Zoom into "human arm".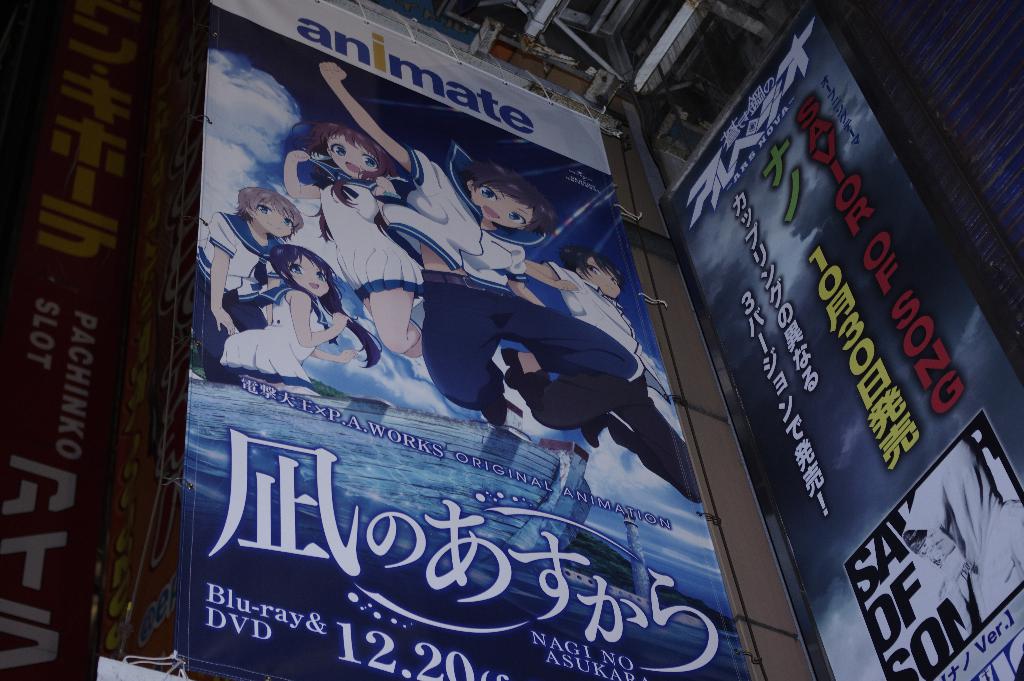
Zoom target: Rect(286, 146, 322, 209).
